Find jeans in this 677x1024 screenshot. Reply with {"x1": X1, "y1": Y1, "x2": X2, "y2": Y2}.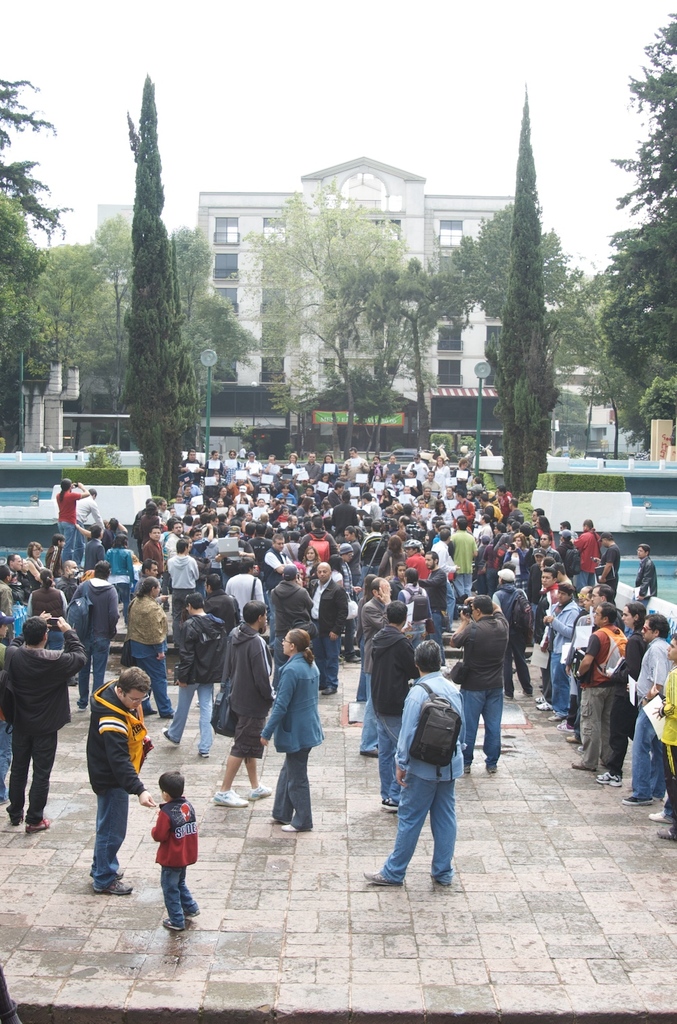
{"x1": 426, "y1": 608, "x2": 445, "y2": 659}.
